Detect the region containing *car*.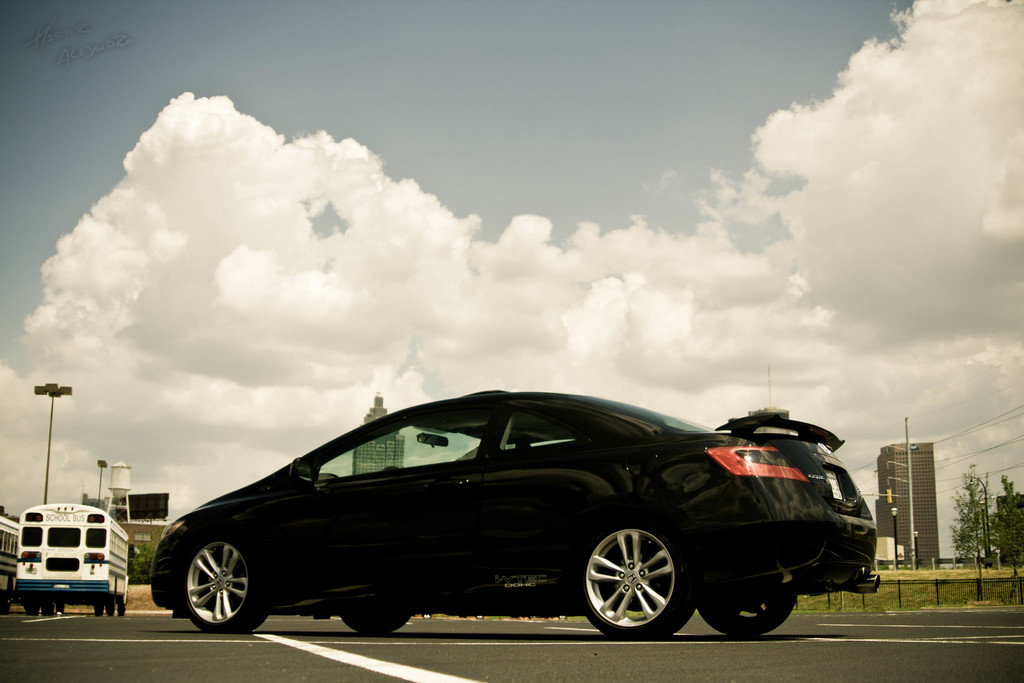
142,383,878,643.
